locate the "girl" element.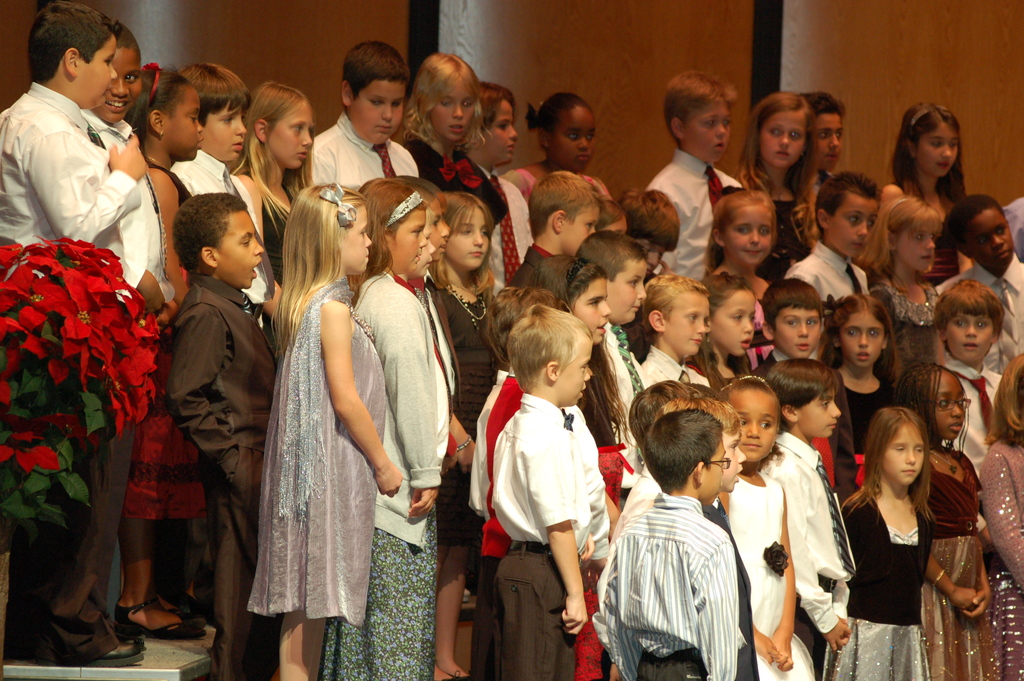
Element bbox: x1=847 y1=407 x2=934 y2=680.
